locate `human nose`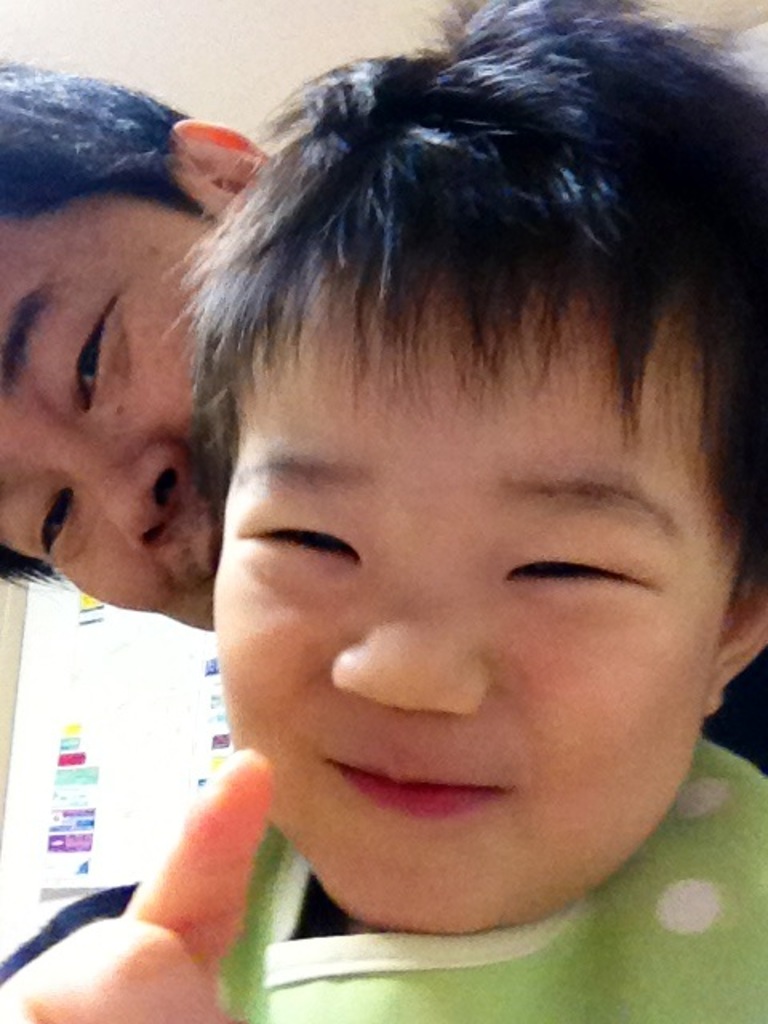
locate(315, 552, 501, 710)
